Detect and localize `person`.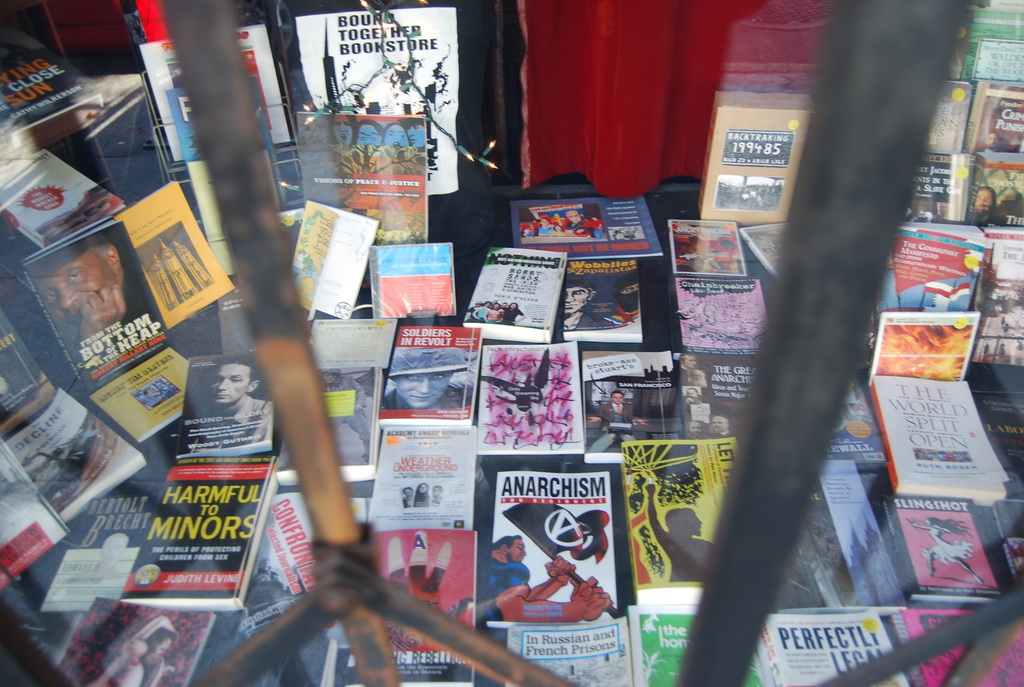
Localized at 965/176/998/221.
